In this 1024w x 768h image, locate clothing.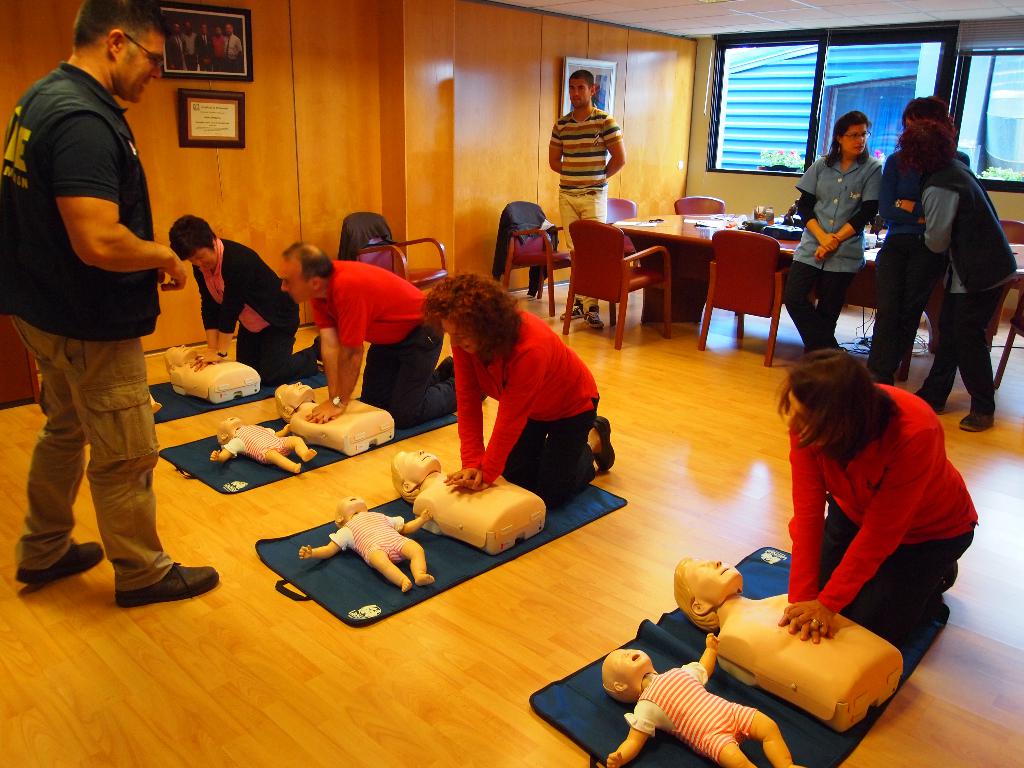
Bounding box: {"x1": 305, "y1": 262, "x2": 473, "y2": 424}.
